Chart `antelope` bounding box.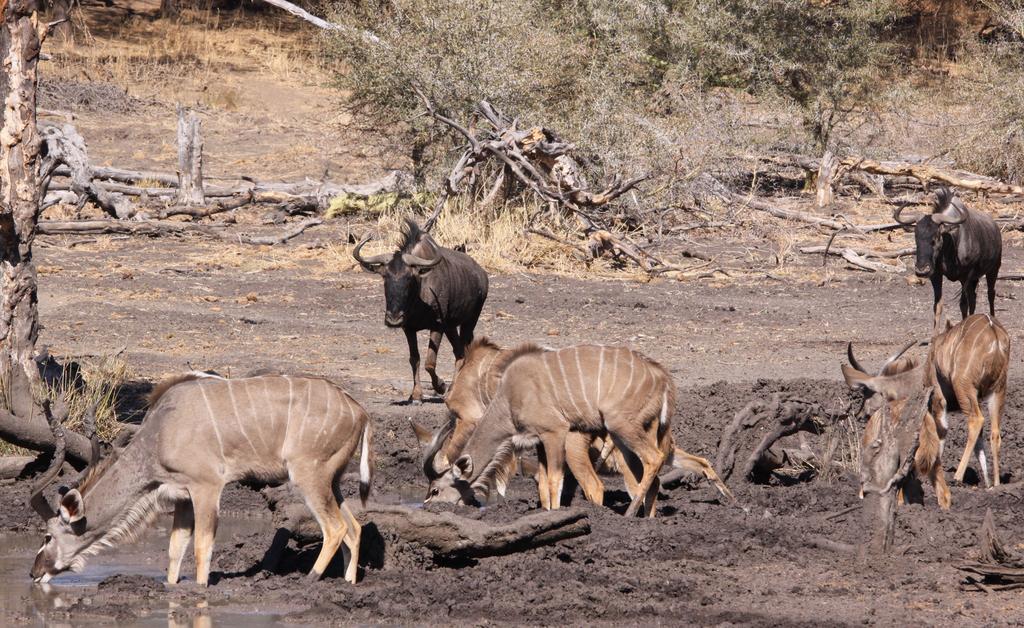
Charted: region(408, 339, 743, 508).
